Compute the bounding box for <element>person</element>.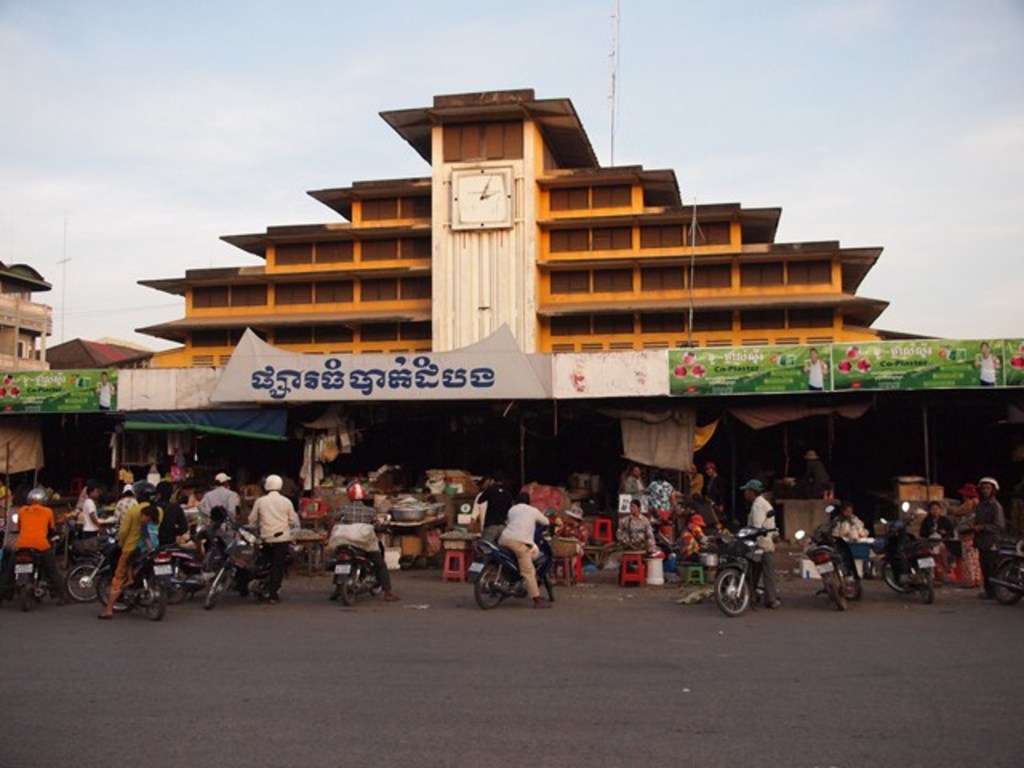
BBox(318, 483, 398, 600).
